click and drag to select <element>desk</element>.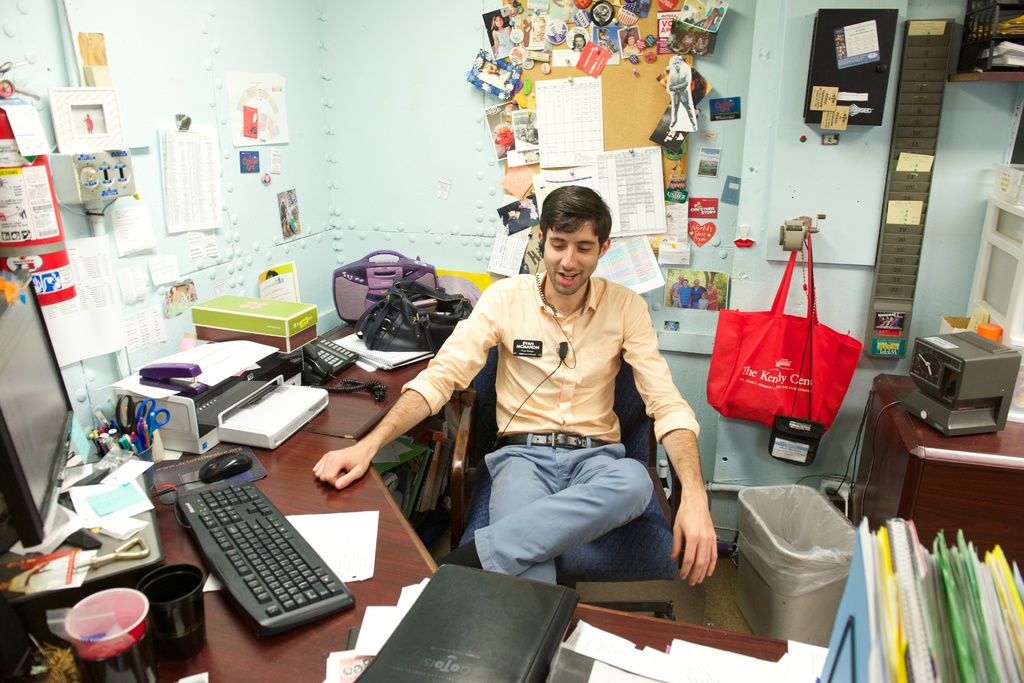
Selection: box=[159, 326, 783, 681].
